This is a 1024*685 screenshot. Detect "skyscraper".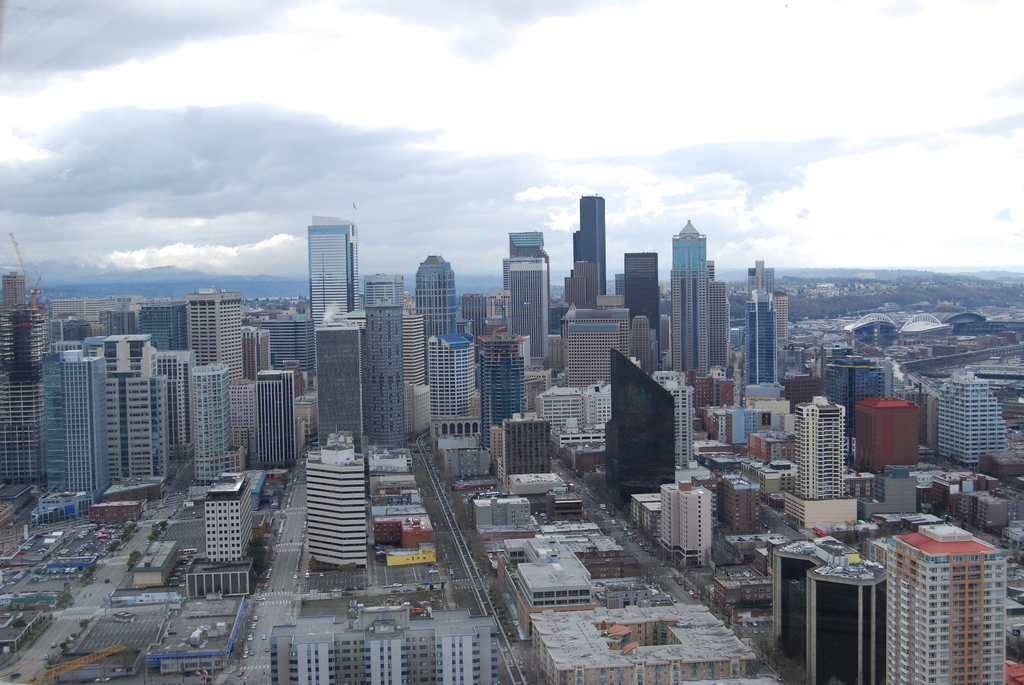
box(671, 221, 728, 375).
